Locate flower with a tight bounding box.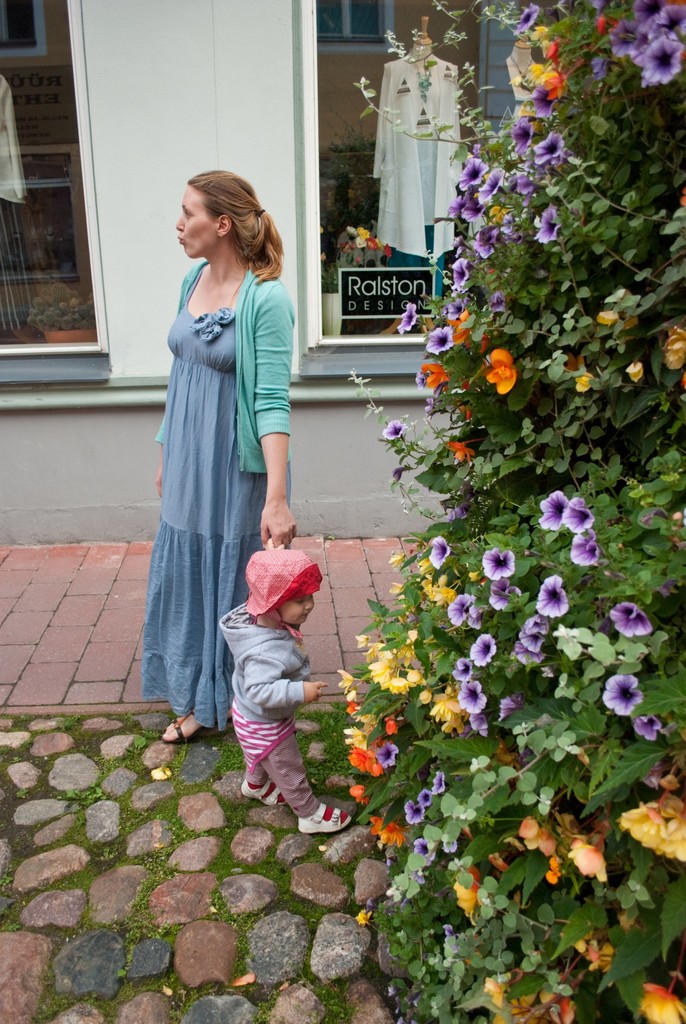
598,308,619,330.
